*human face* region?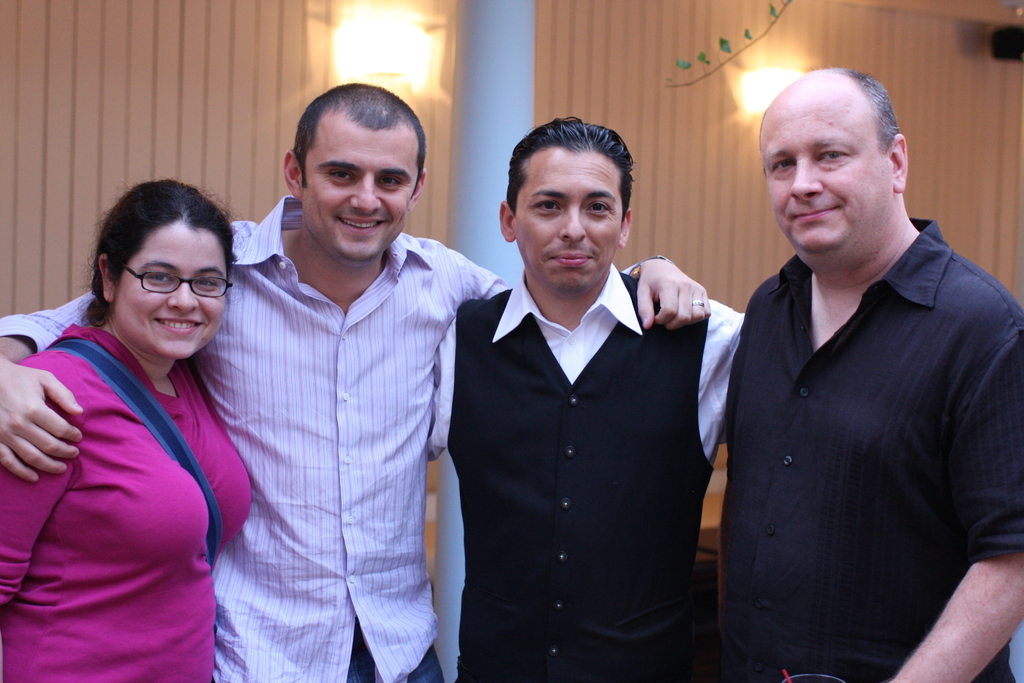
Rect(305, 125, 412, 260)
